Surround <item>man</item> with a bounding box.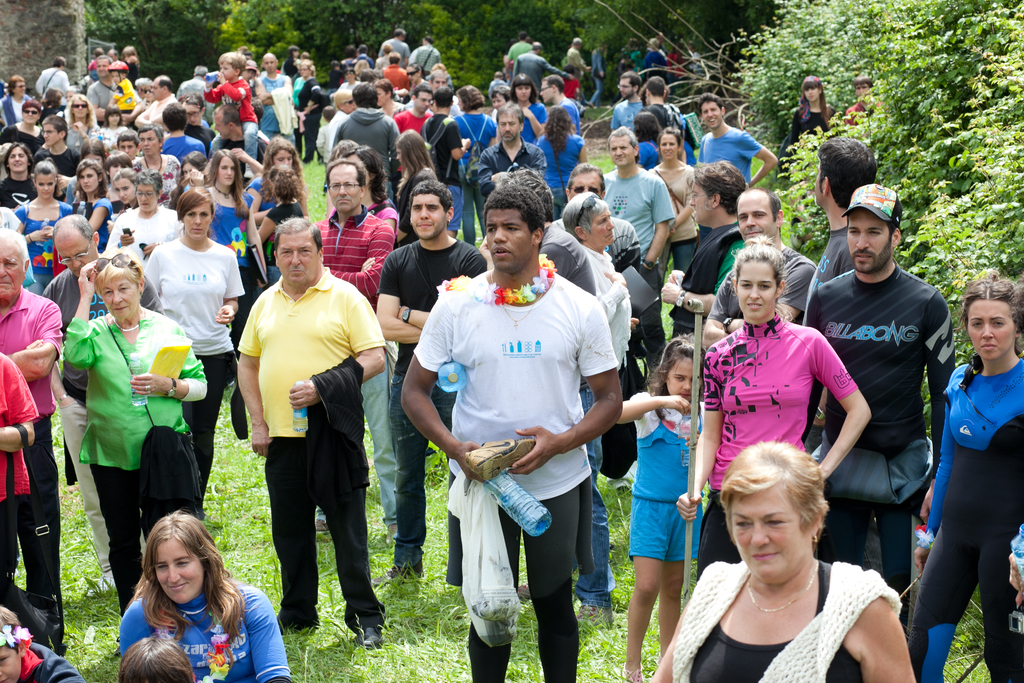
rect(695, 94, 772, 190).
